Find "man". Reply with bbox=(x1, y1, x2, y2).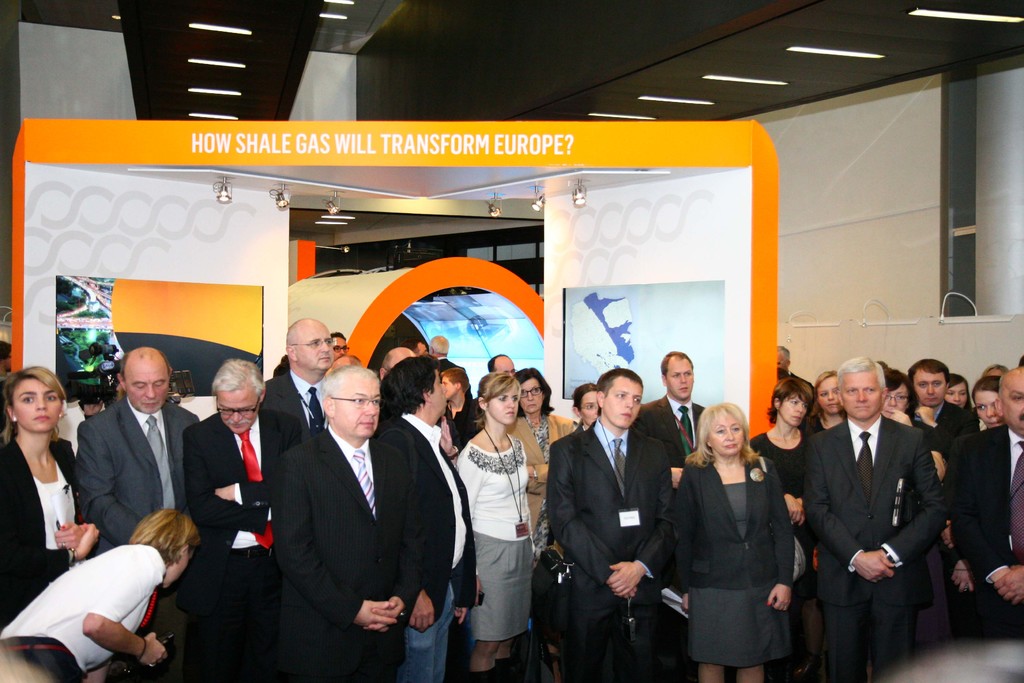
bbox=(182, 353, 310, 682).
